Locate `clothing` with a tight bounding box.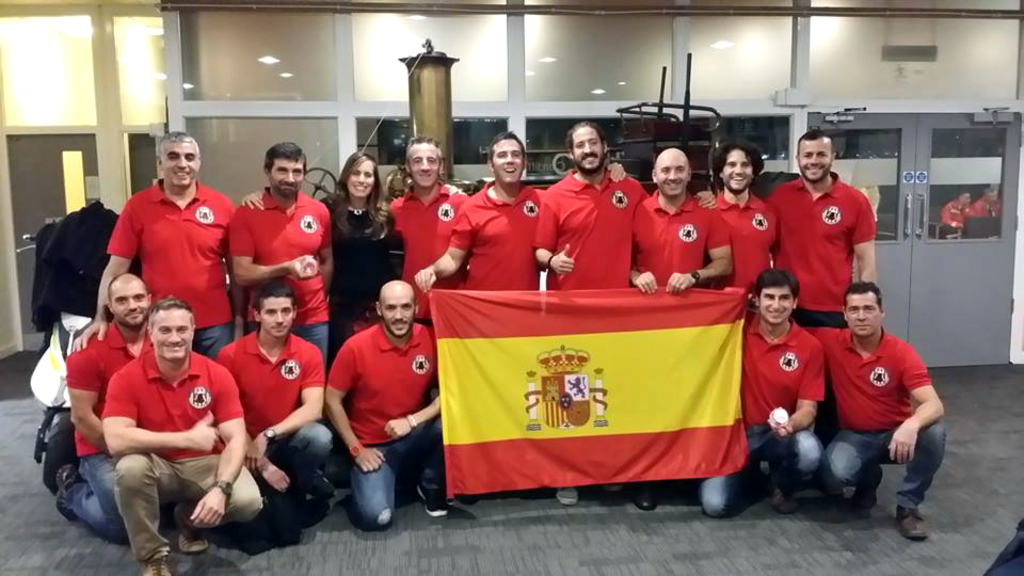
<box>446,176,550,290</box>.
